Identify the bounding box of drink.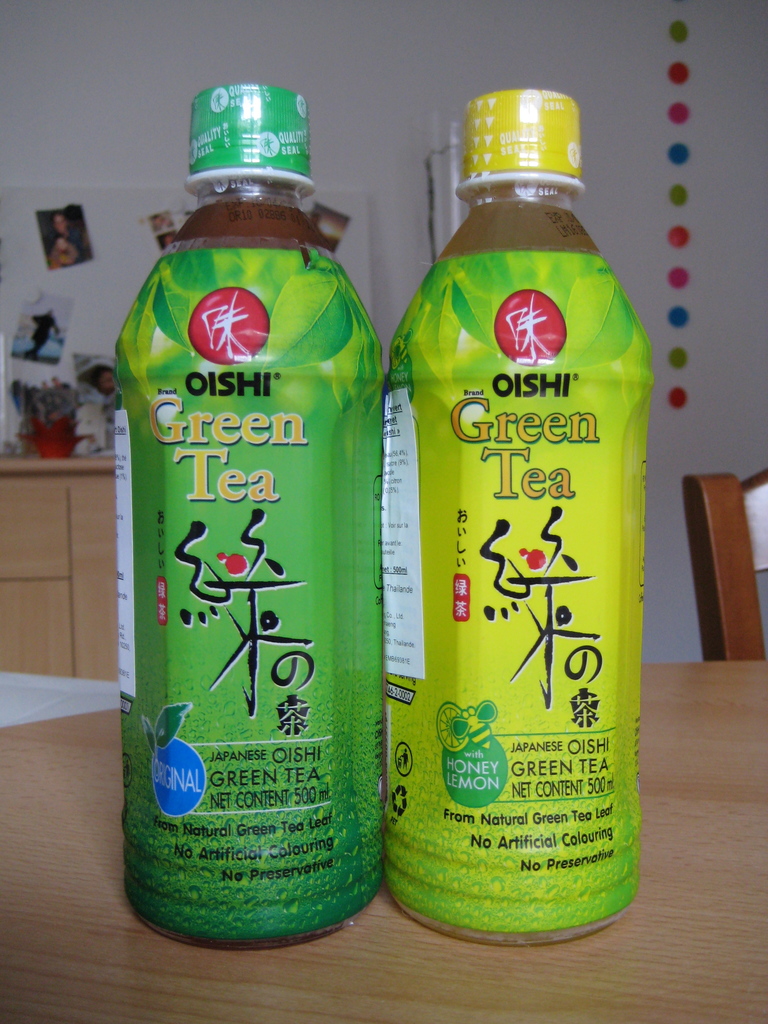
387, 85, 649, 944.
